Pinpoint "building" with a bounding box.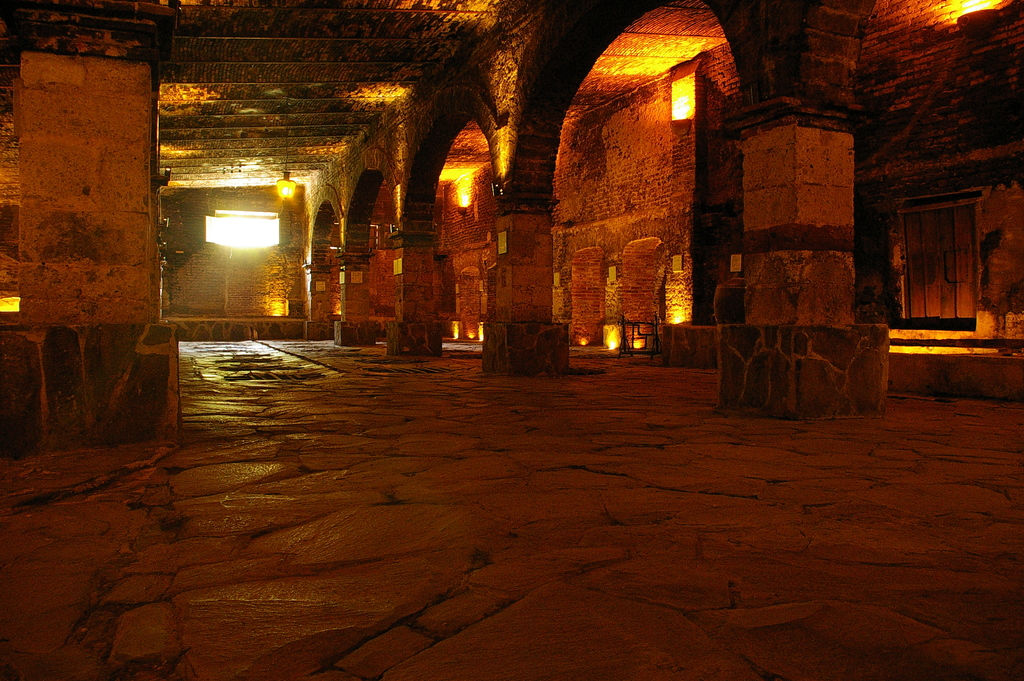
bbox(1, 0, 1012, 680).
